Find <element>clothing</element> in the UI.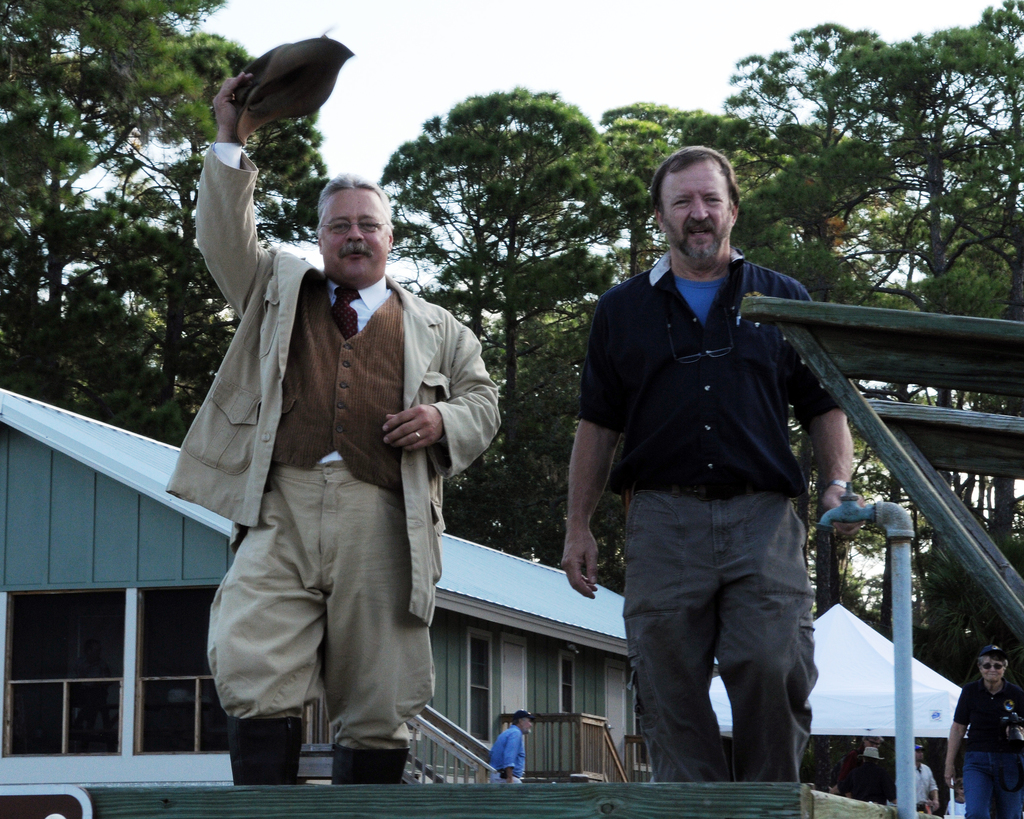
UI element at (956, 678, 1023, 818).
